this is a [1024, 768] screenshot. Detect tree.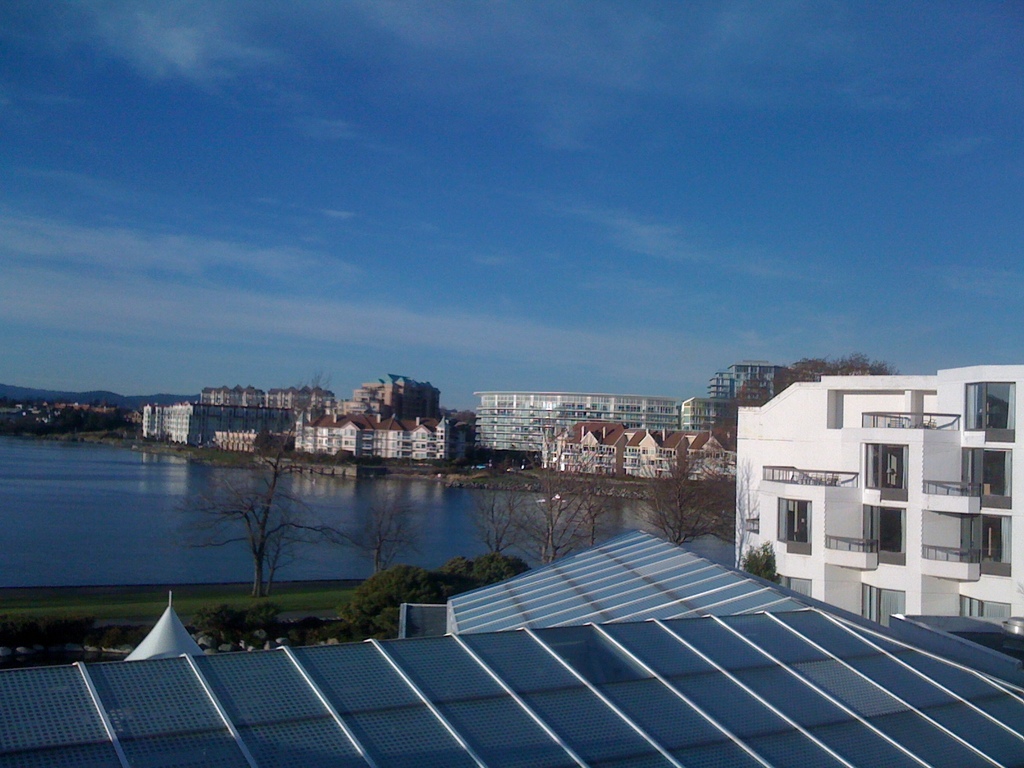
621/445/737/536.
